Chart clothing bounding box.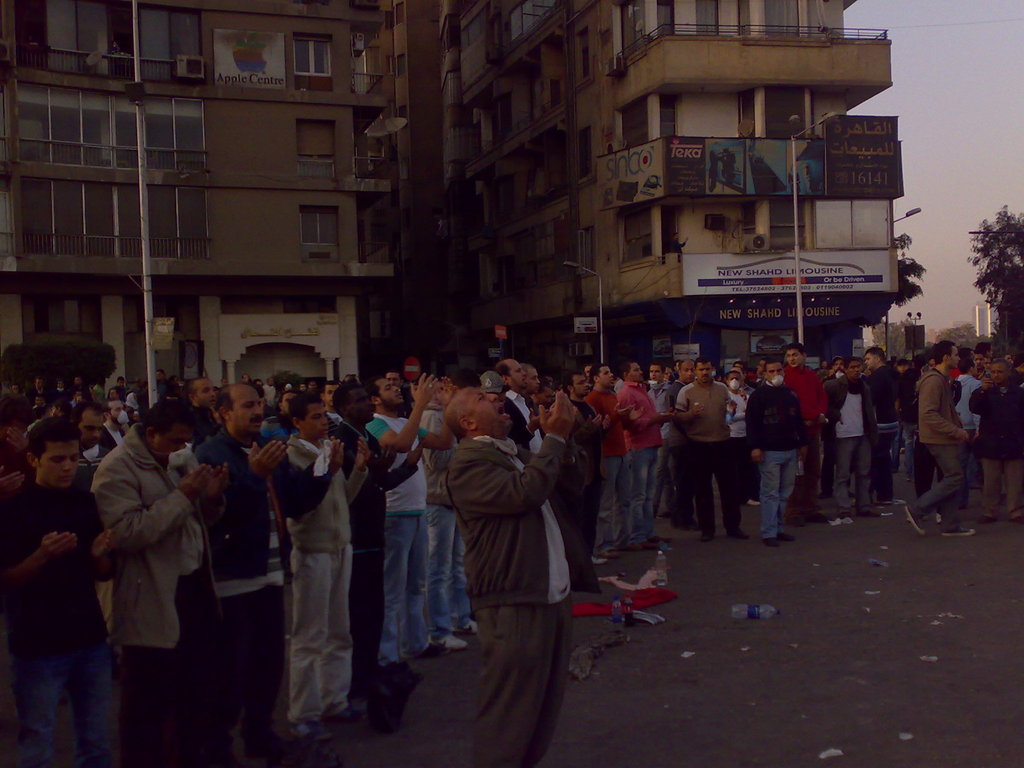
Charted: 731:386:752:497.
